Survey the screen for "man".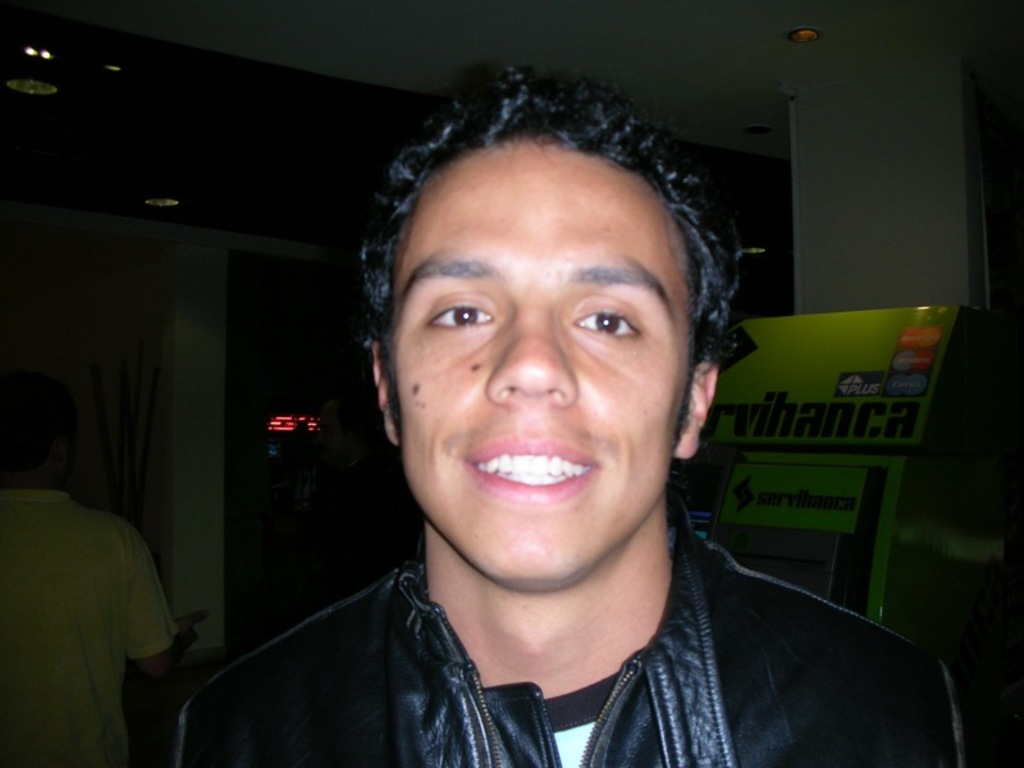
Survey found: BBox(0, 374, 200, 767).
